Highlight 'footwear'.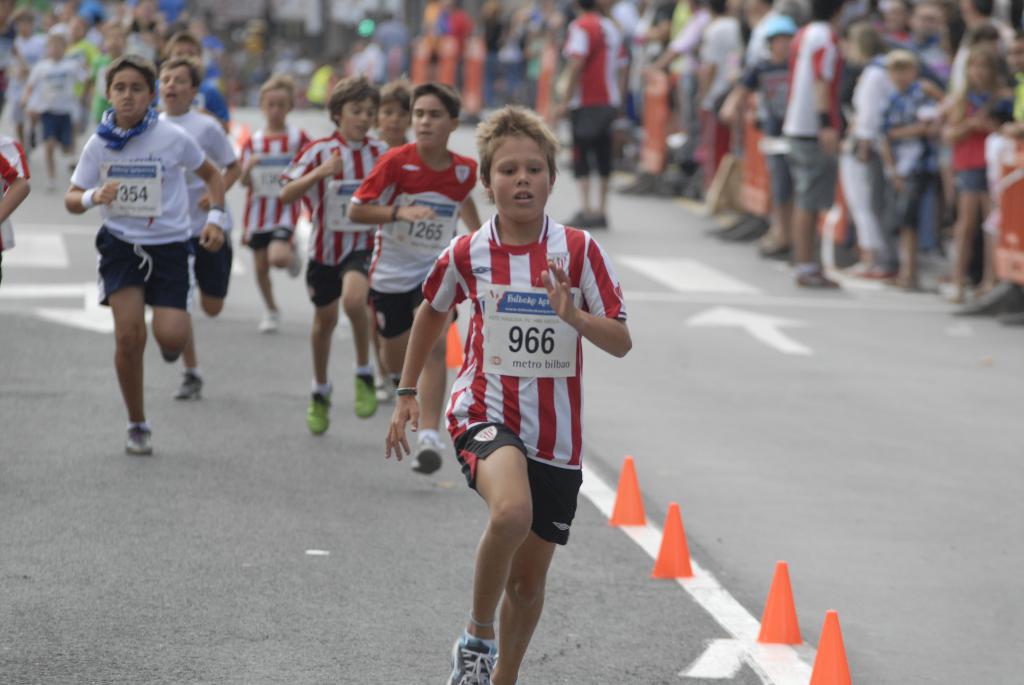
Highlighted region: crop(305, 385, 336, 437).
